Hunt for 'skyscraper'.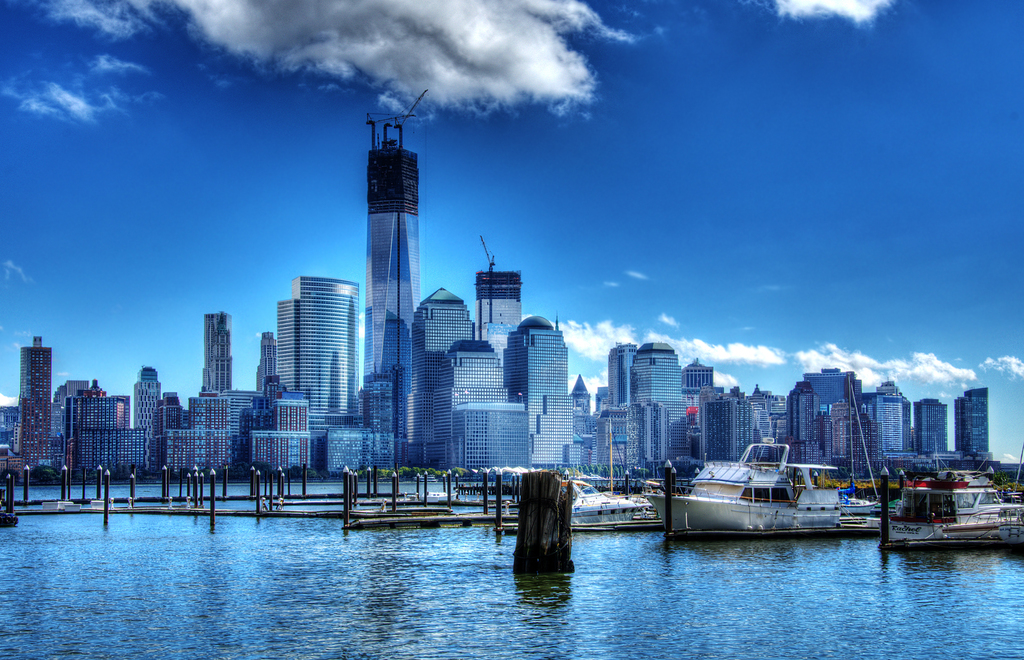
Hunted down at l=684, t=355, r=716, b=390.
